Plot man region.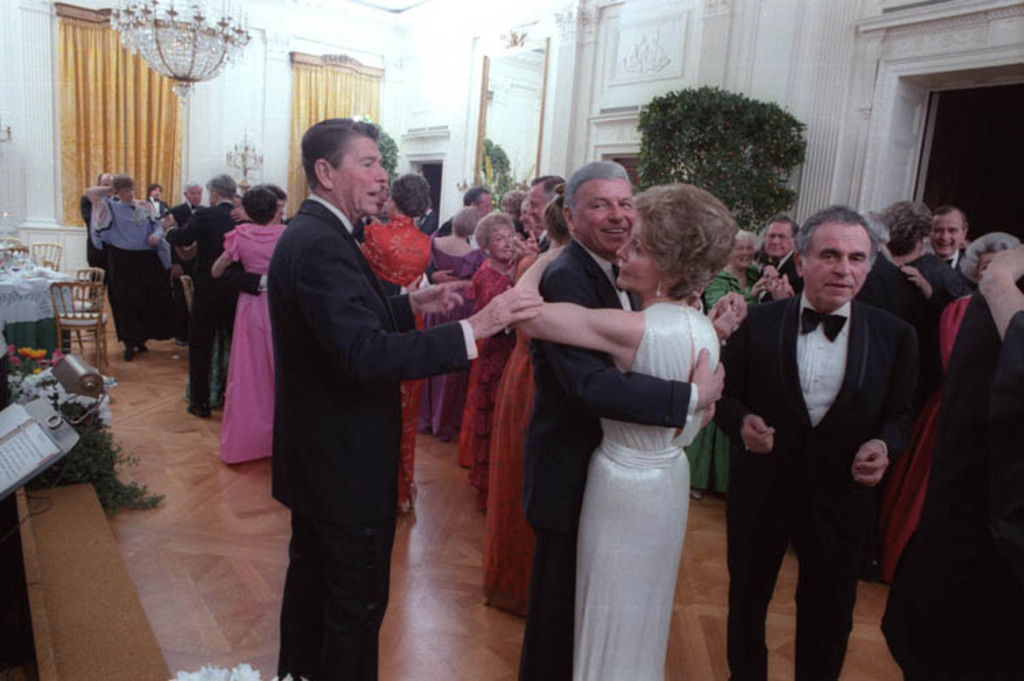
Plotted at rect(244, 113, 470, 656).
